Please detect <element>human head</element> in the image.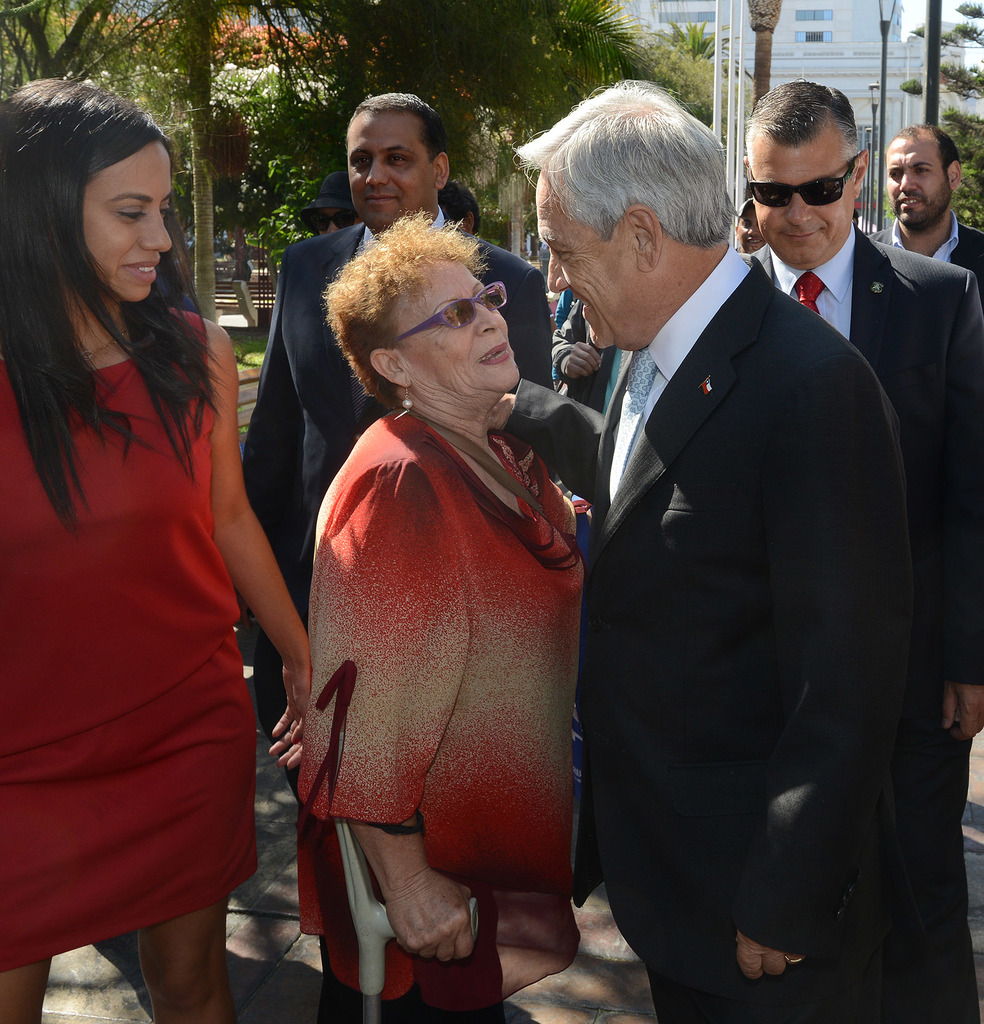
detection(433, 177, 480, 234).
